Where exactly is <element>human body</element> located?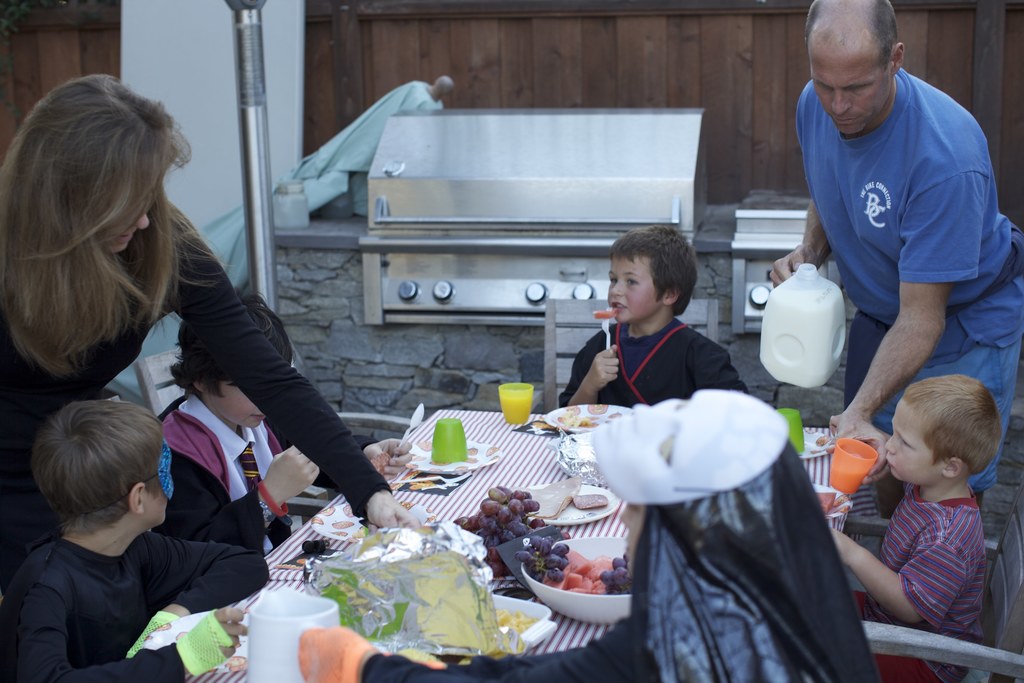
Its bounding box is rect(776, 6, 1008, 438).
